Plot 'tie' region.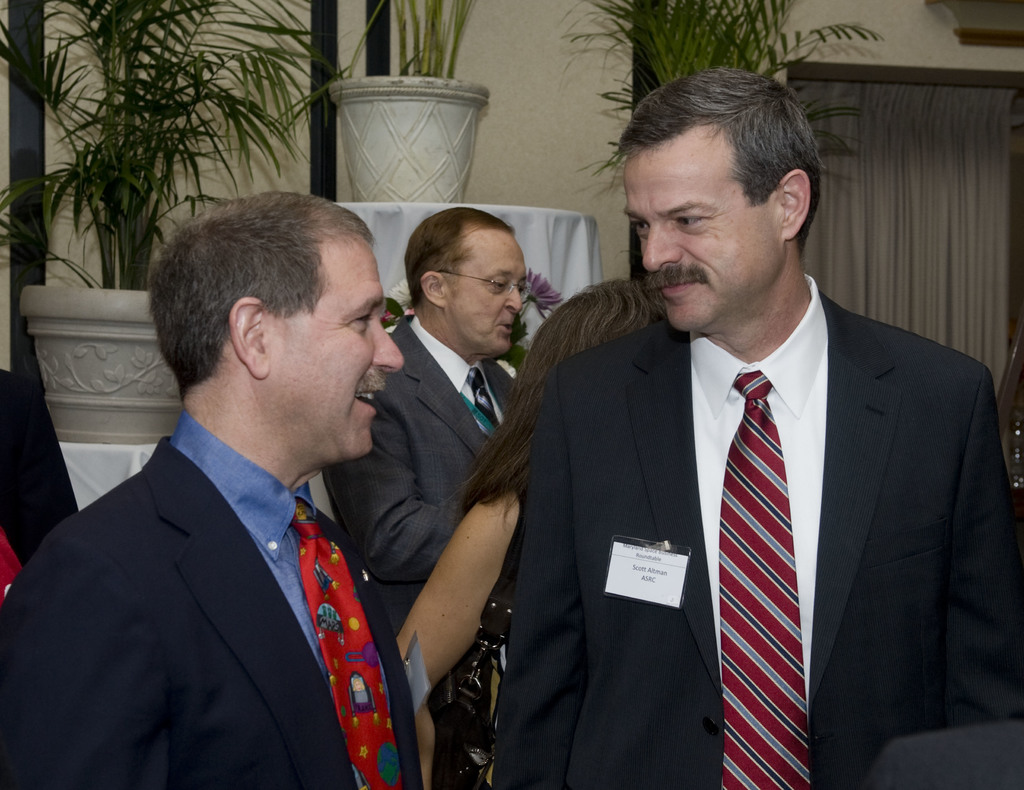
Plotted at select_region(299, 496, 409, 789).
